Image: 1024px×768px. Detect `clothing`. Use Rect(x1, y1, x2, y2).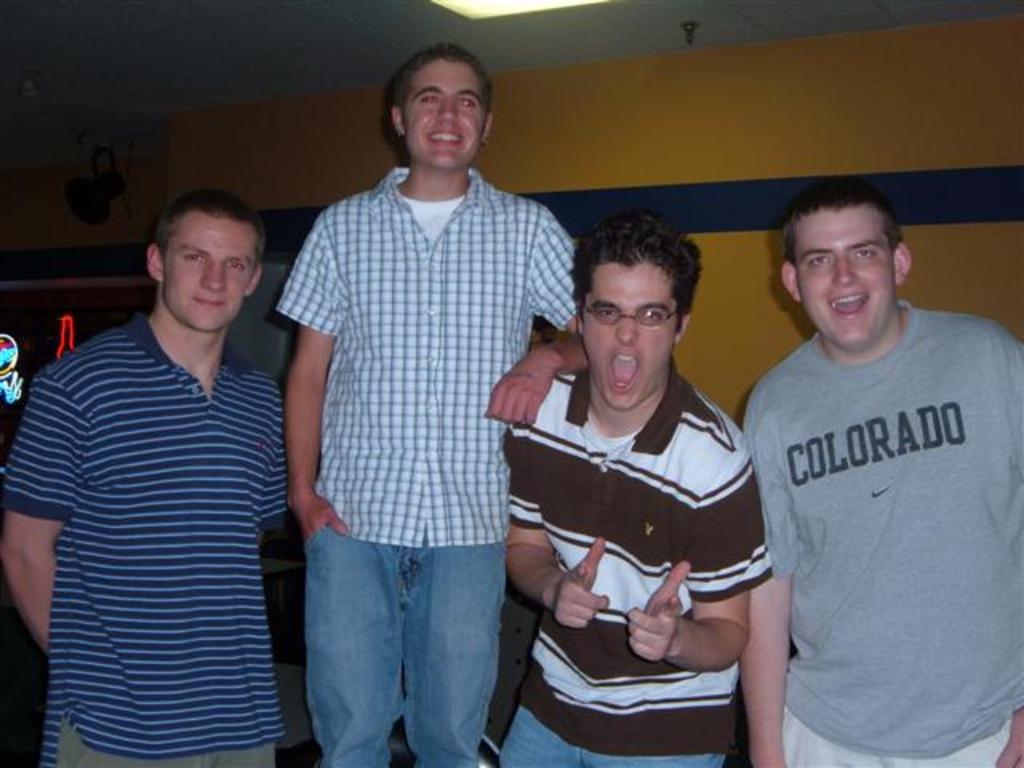
Rect(5, 312, 293, 766).
